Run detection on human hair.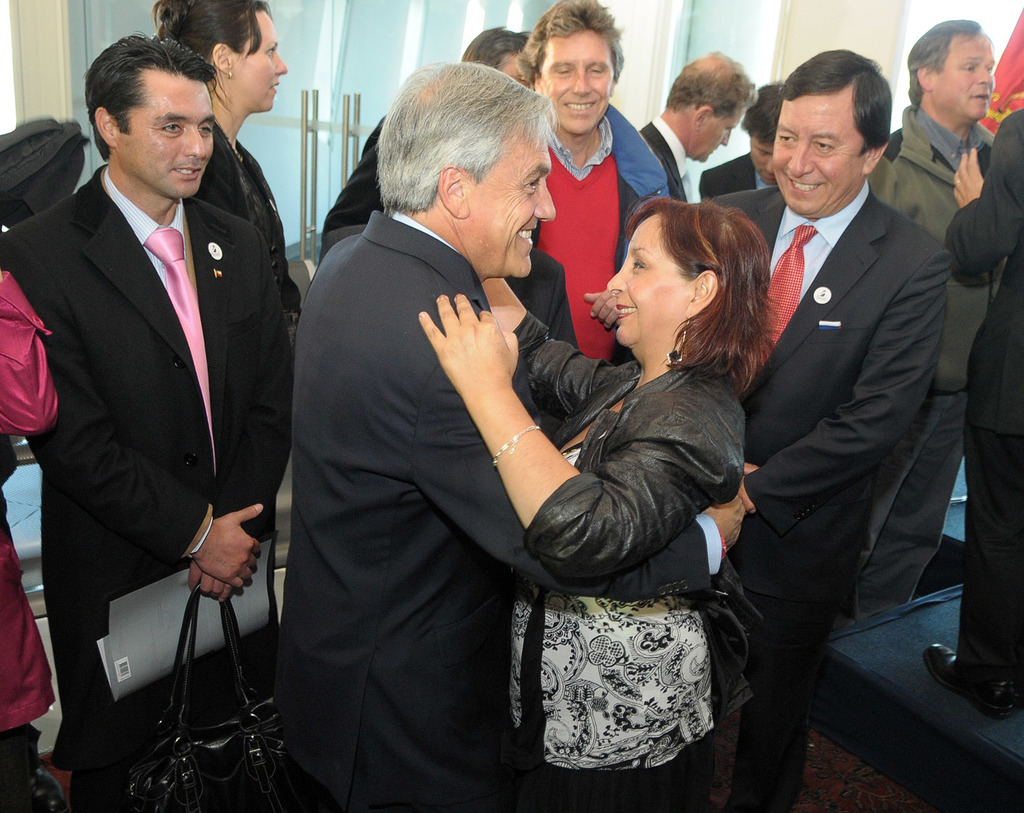
Result: <box>670,47,754,122</box>.
